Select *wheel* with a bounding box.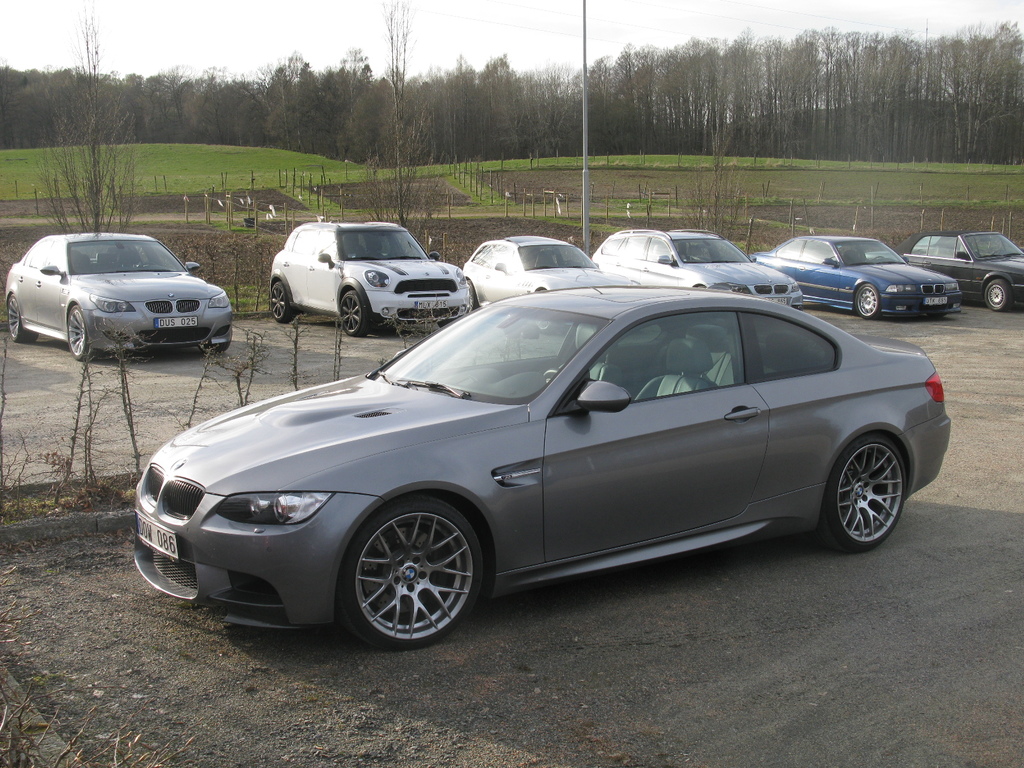
box=[986, 280, 1007, 311].
